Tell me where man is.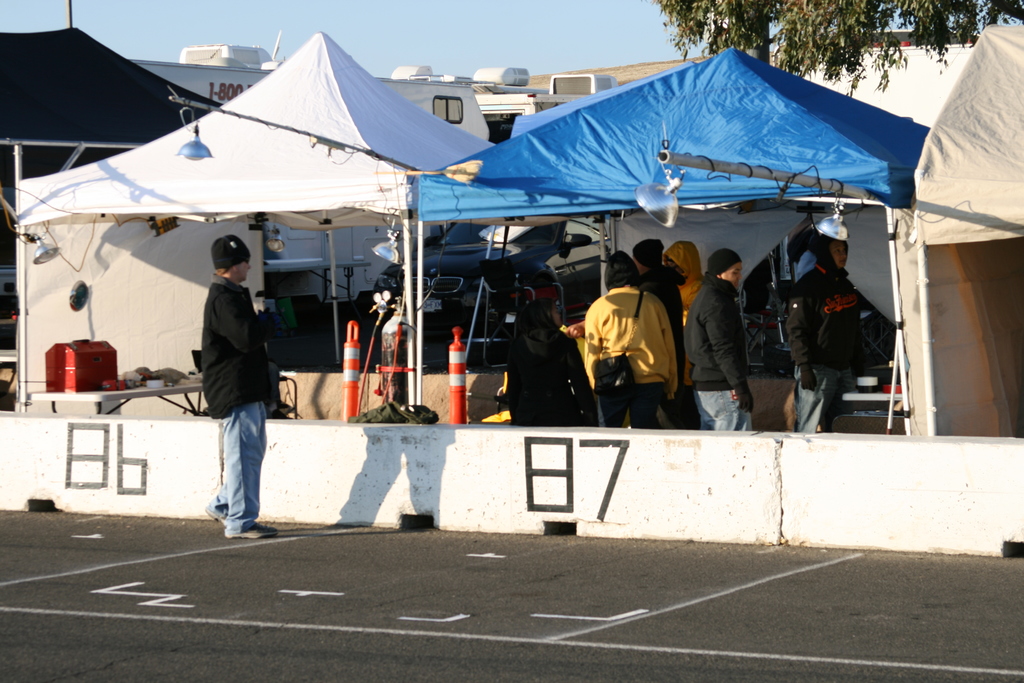
man is at l=183, t=226, r=298, b=541.
